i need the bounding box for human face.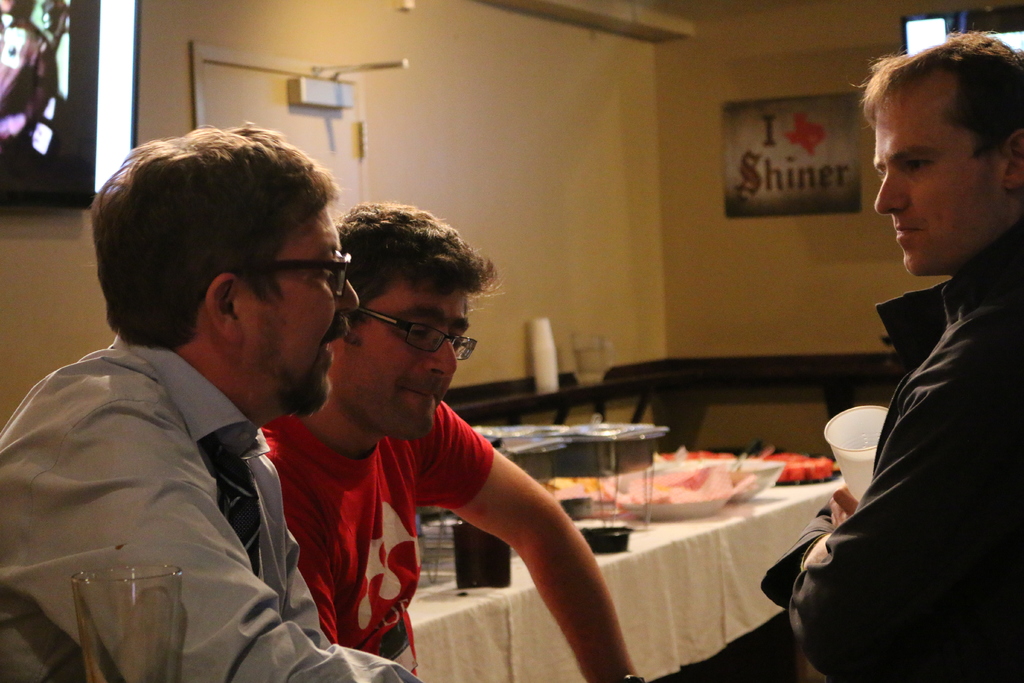
Here it is: (left=242, top=202, right=362, bottom=386).
